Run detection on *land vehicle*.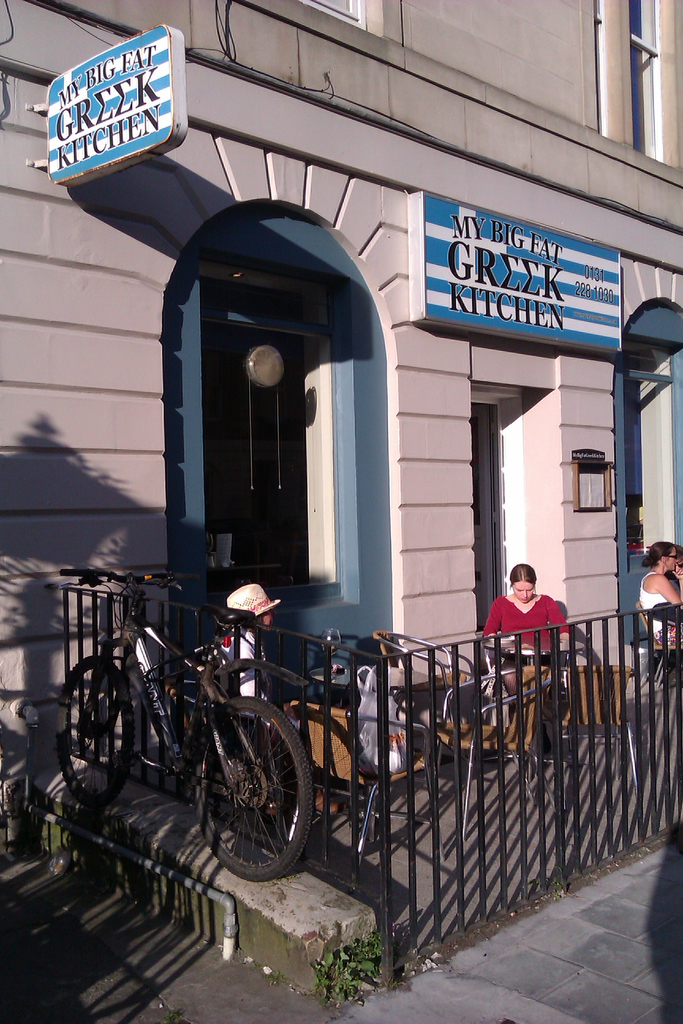
Result: left=35, top=576, right=354, bottom=905.
